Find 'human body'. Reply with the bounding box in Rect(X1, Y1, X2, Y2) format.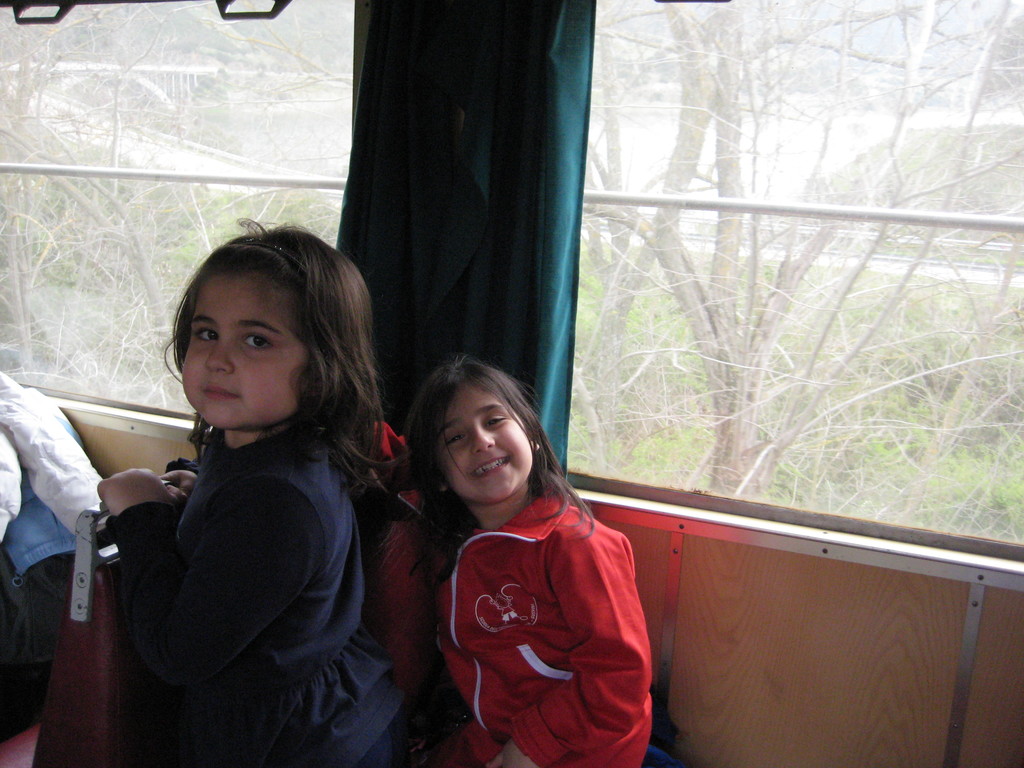
Rect(80, 249, 408, 758).
